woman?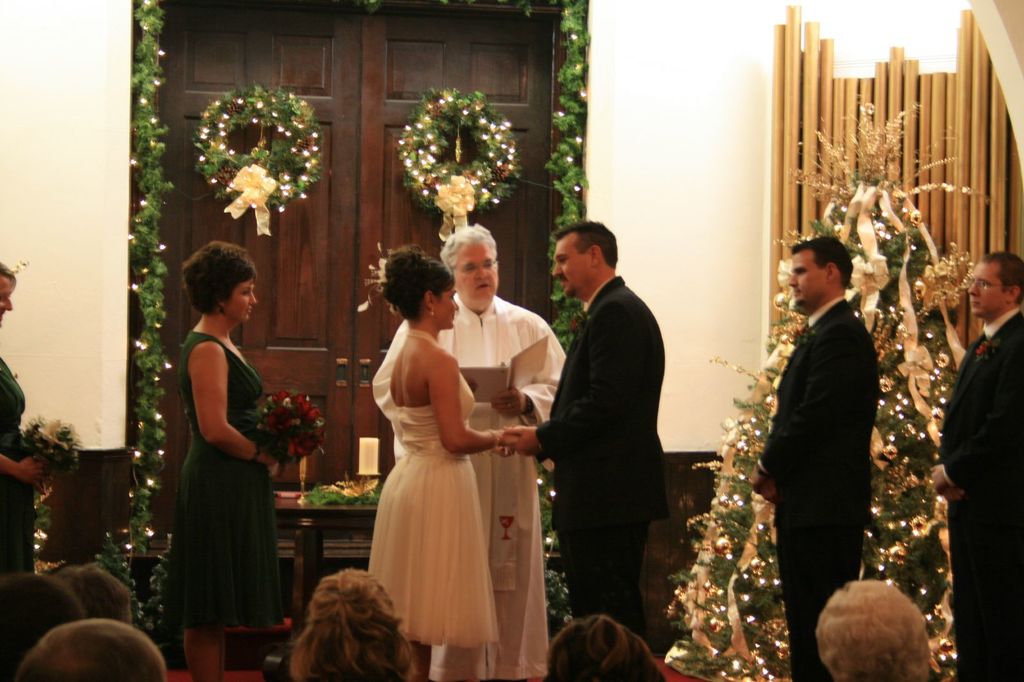
[left=166, top=241, right=296, bottom=681]
